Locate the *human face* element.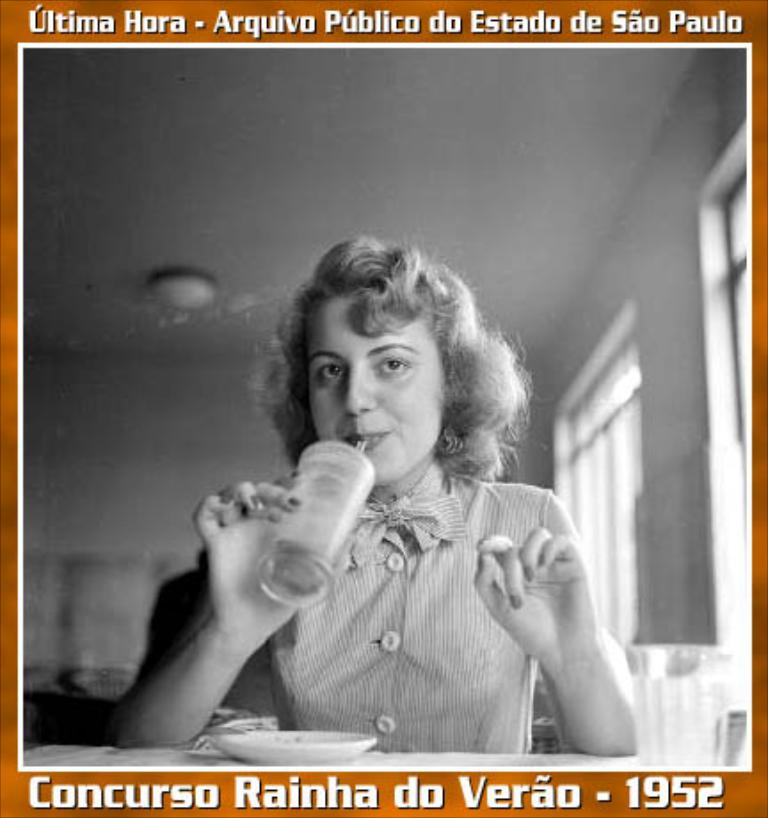
Element bbox: left=309, top=302, right=446, bottom=480.
